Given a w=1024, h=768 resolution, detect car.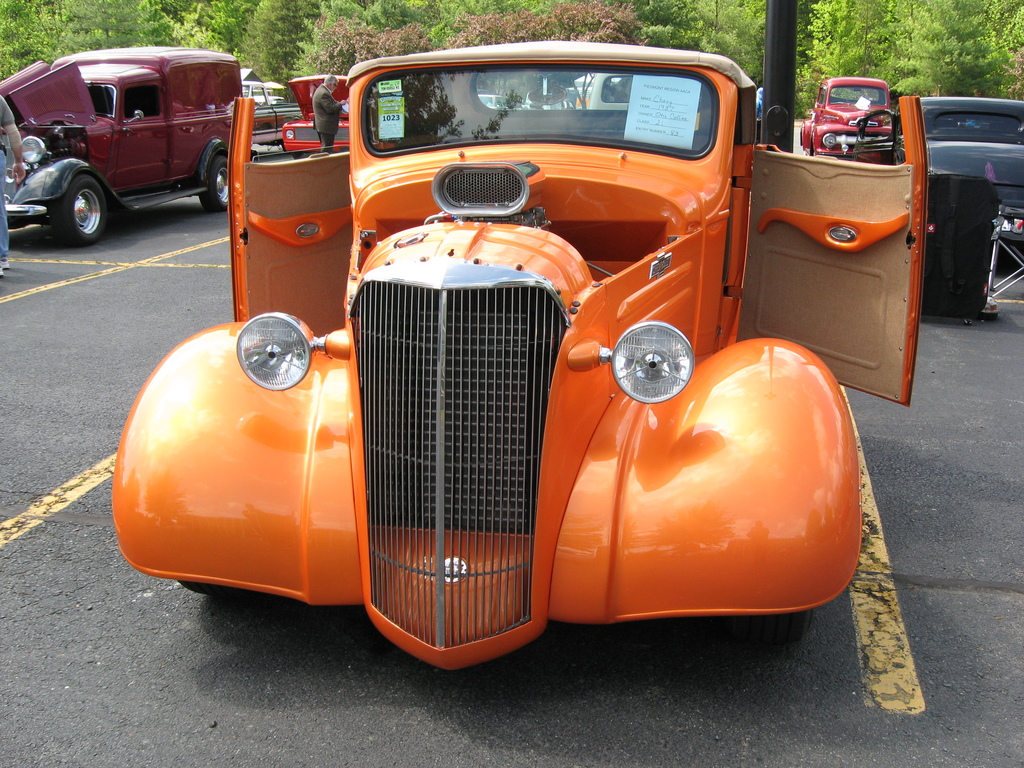
286,73,355,156.
